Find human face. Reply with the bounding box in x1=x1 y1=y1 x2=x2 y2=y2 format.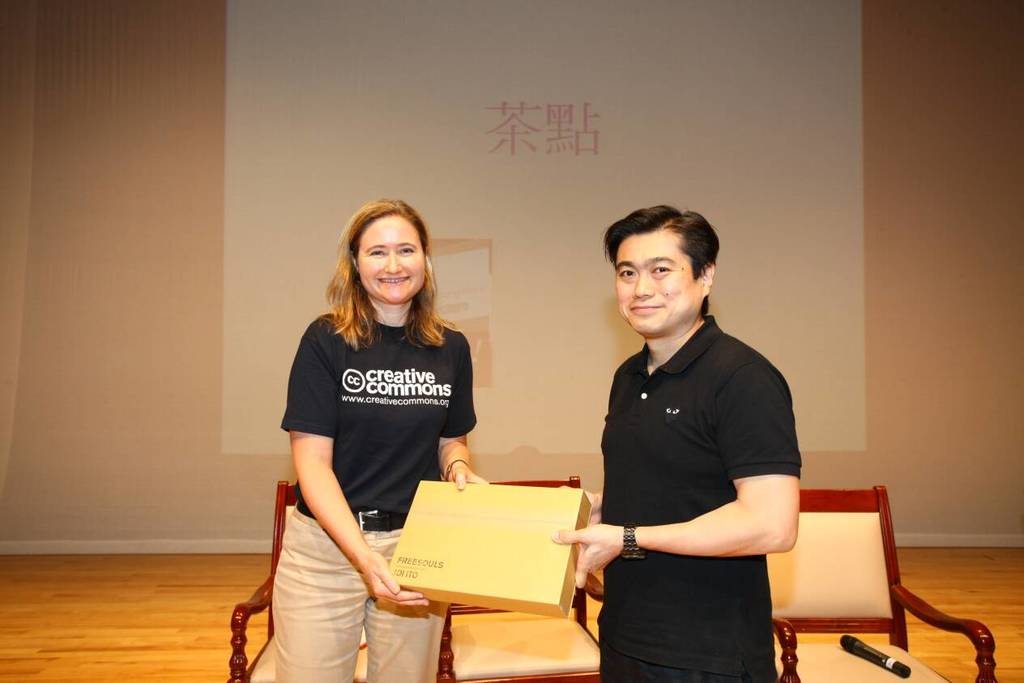
x1=355 y1=217 x2=425 y2=303.
